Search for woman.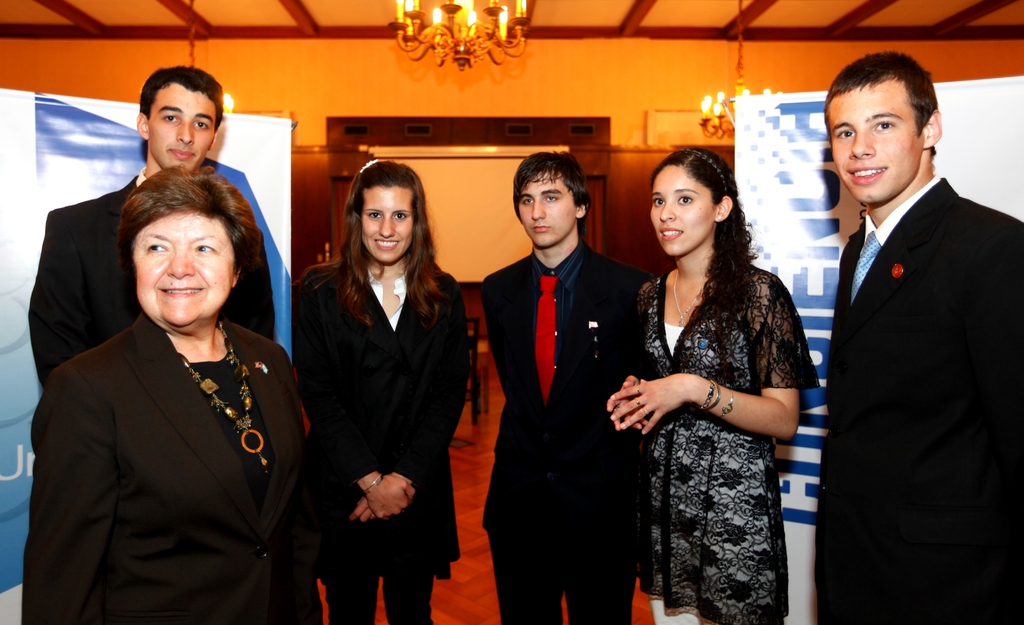
Found at (x1=20, y1=166, x2=308, y2=624).
